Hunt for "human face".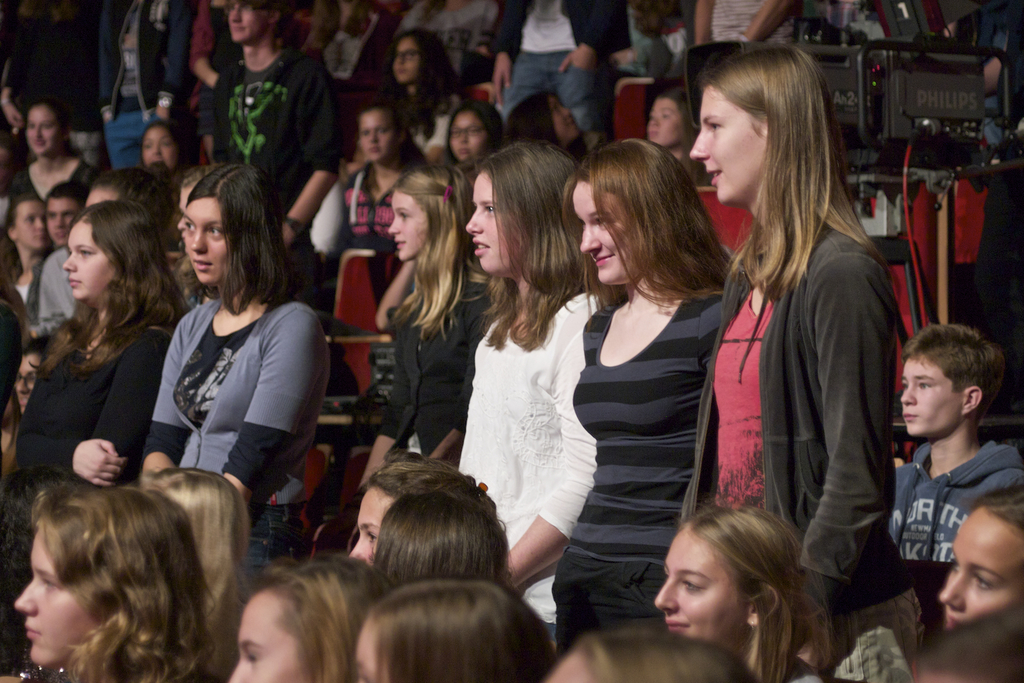
Hunted down at region(182, 197, 231, 284).
